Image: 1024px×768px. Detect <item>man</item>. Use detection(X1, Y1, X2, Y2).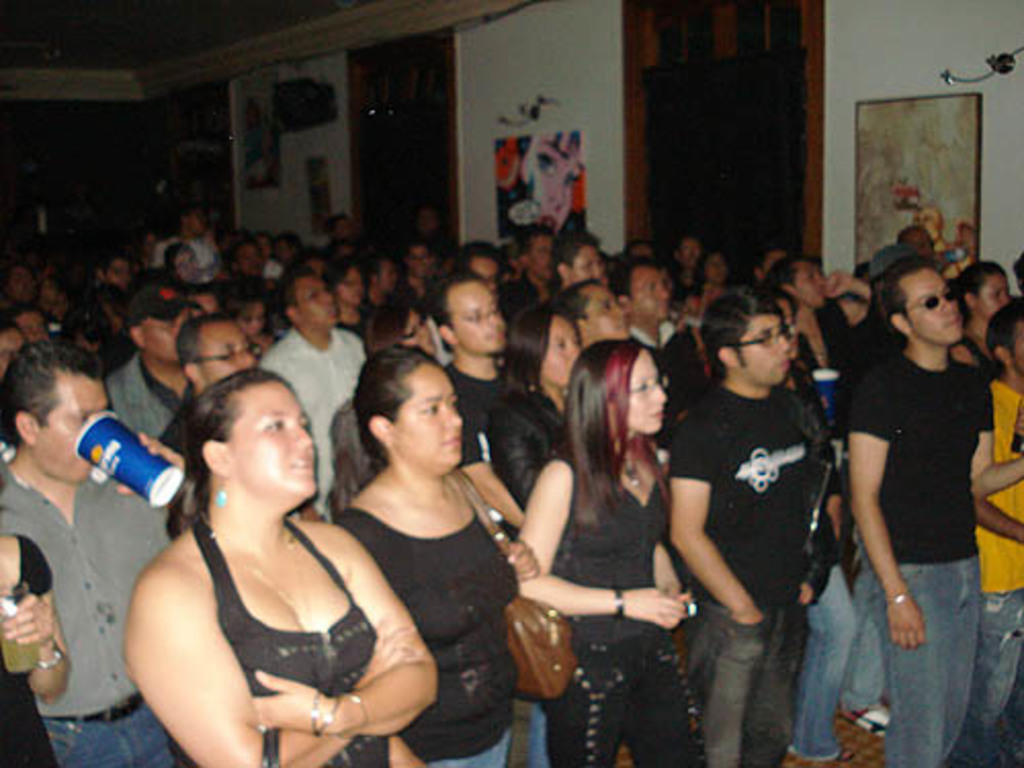
detection(102, 287, 197, 442).
